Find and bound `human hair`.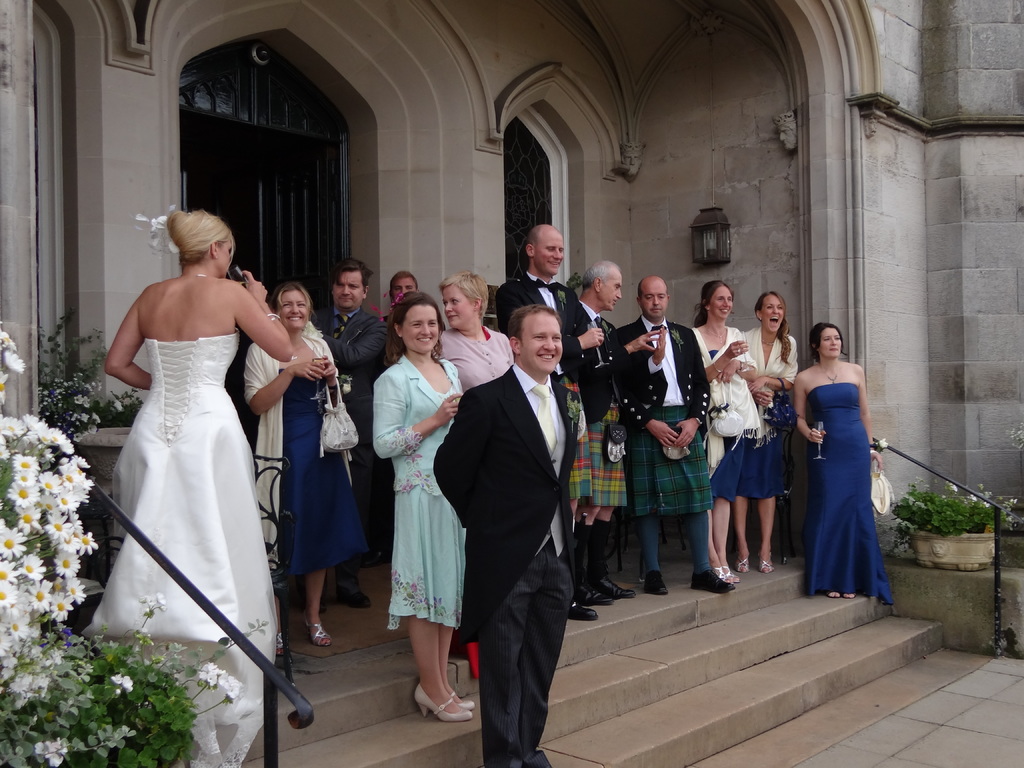
Bound: [636, 279, 666, 300].
